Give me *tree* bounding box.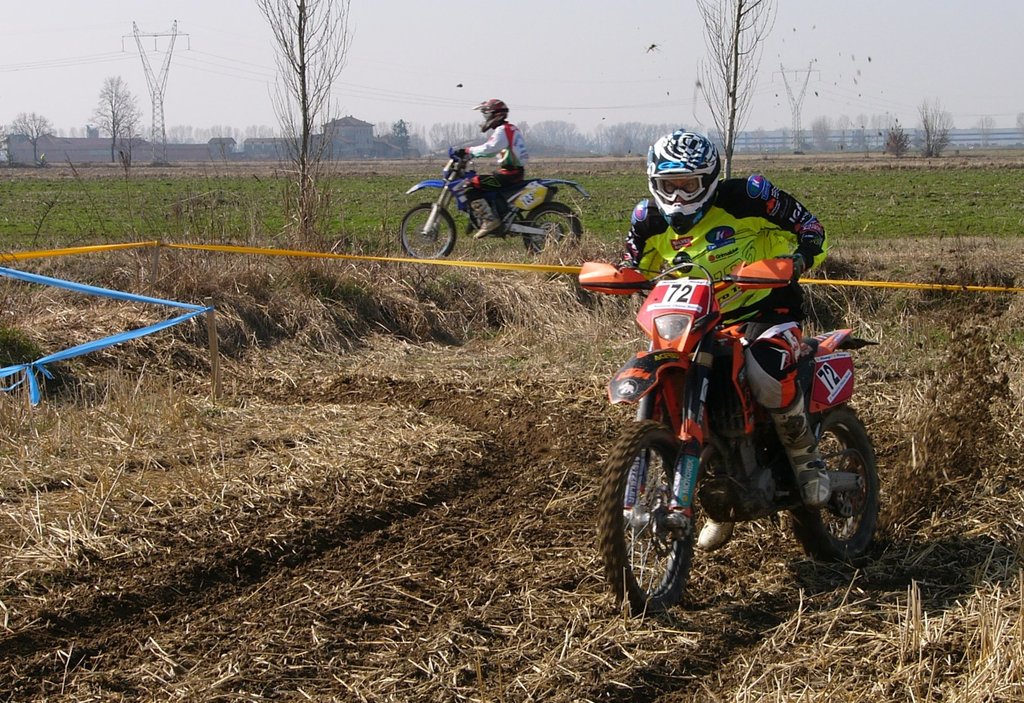
[x1=880, y1=118, x2=911, y2=158].
